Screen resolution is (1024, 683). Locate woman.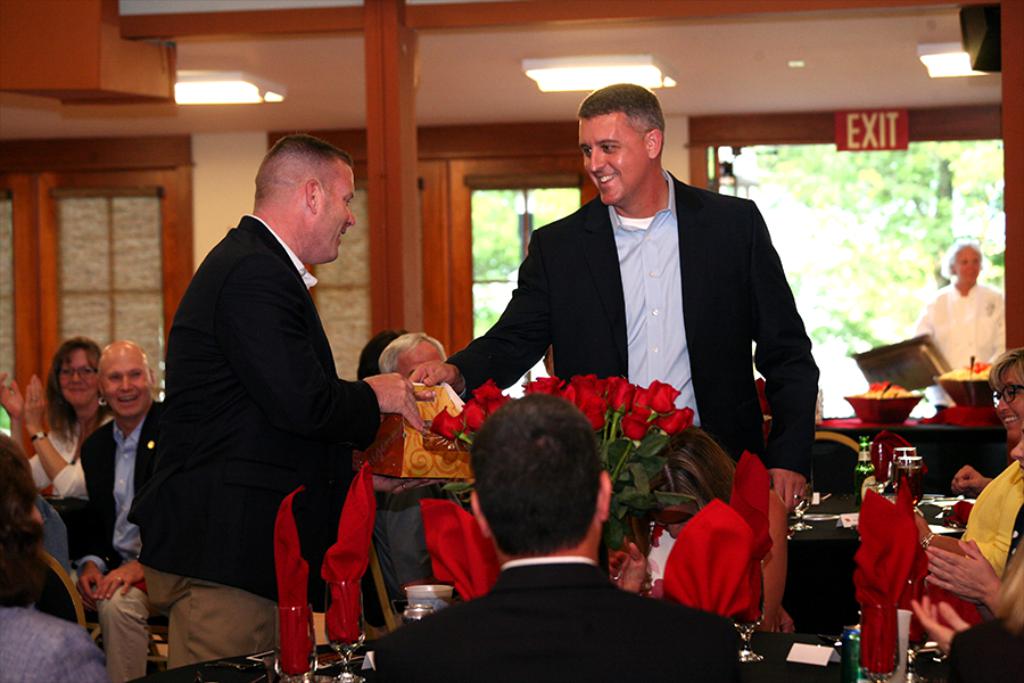
left=0, top=339, right=97, bottom=507.
